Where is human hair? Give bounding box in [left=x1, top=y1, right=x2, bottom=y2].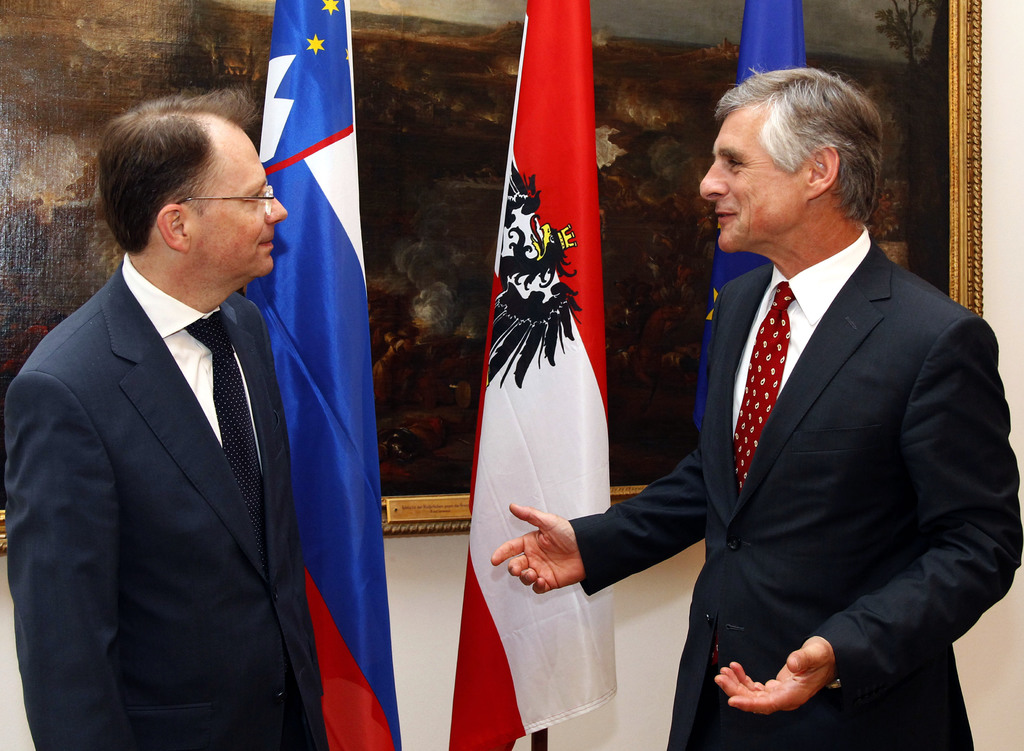
[left=714, top=64, right=885, bottom=226].
